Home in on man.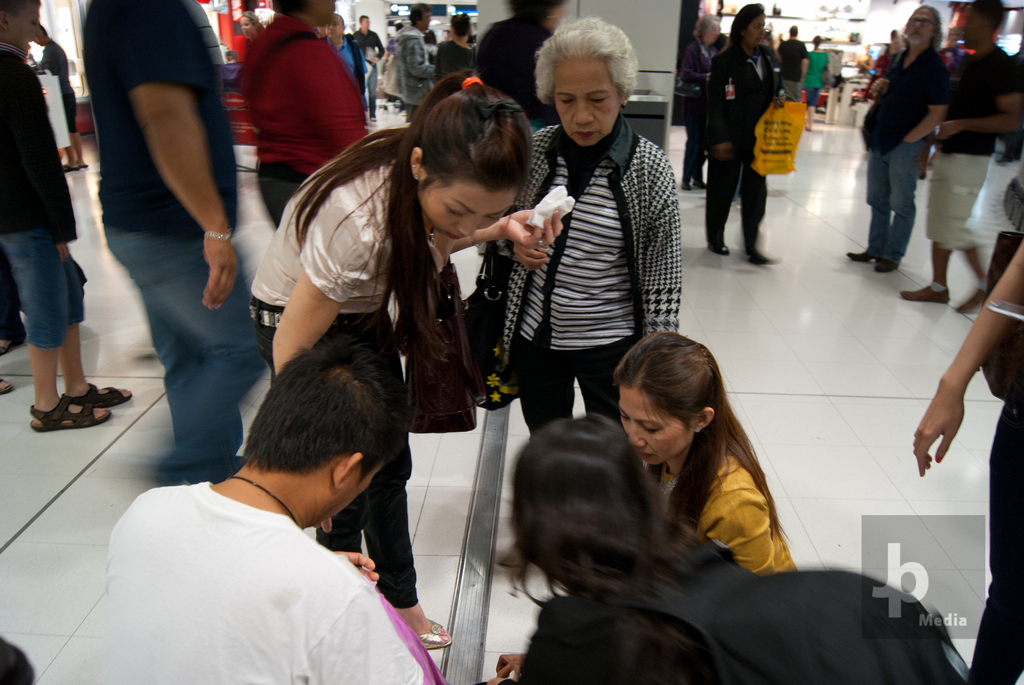
Homed in at {"left": 31, "top": 25, "right": 77, "bottom": 173}.
